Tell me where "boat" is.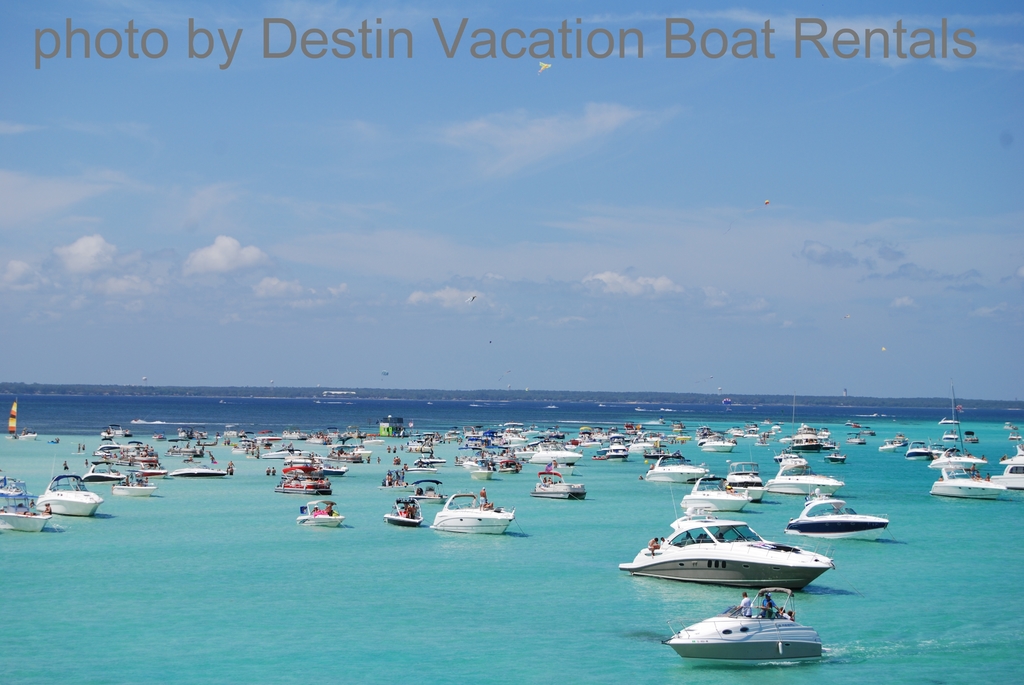
"boat" is at bbox(643, 448, 685, 457).
